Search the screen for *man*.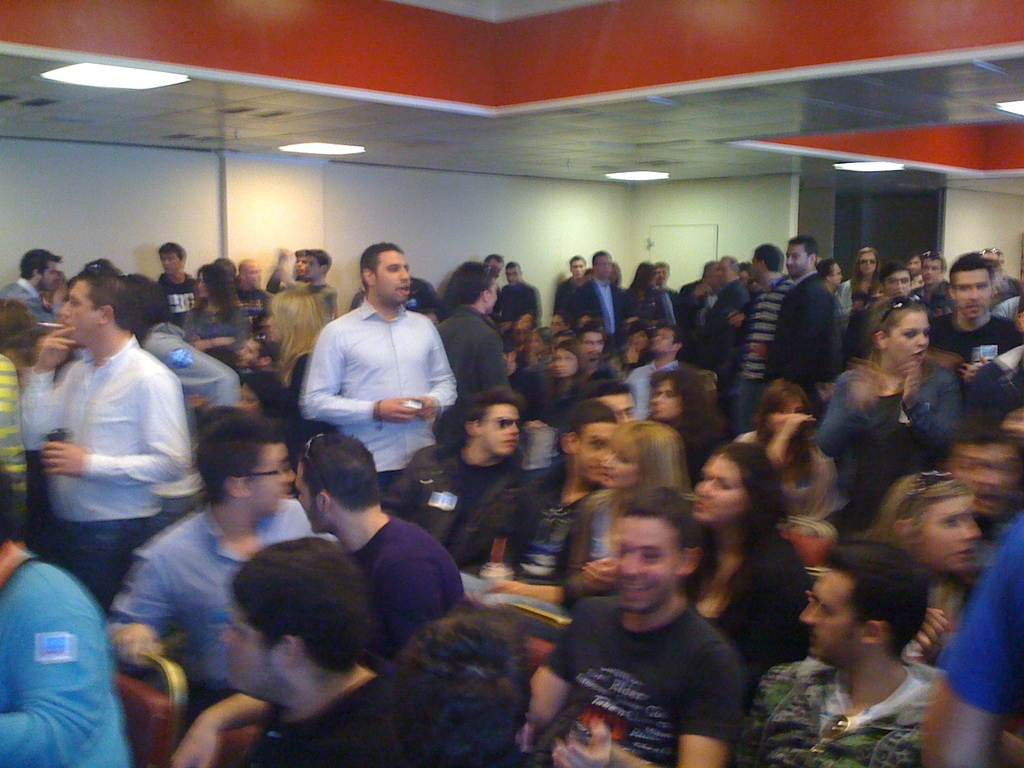
Found at [left=578, top=324, right=614, bottom=386].
